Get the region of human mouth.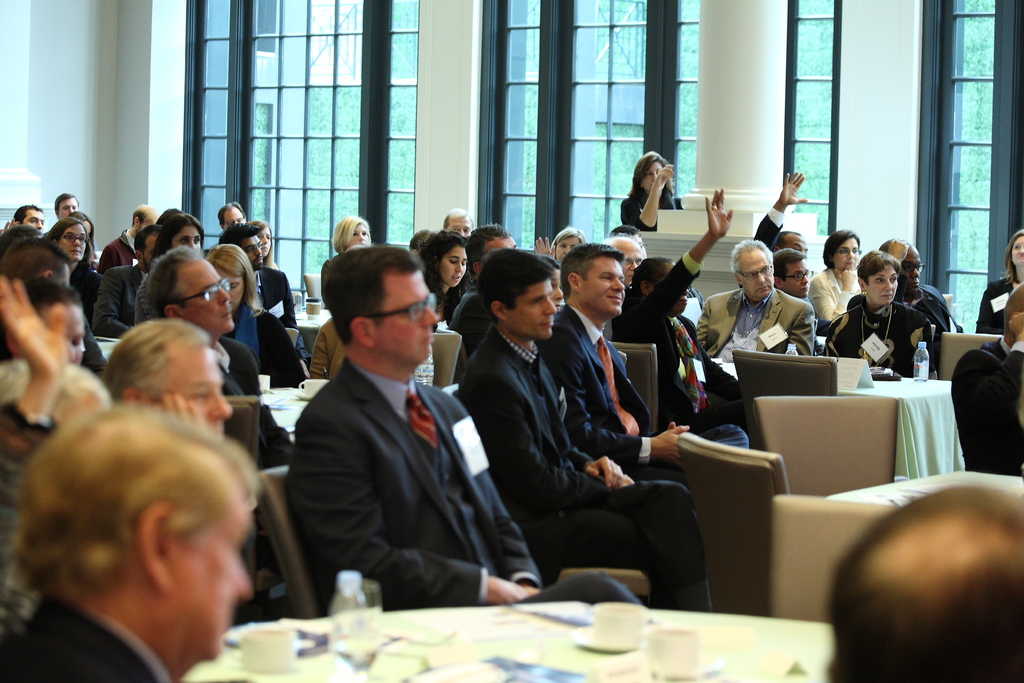
region(424, 333, 433, 340).
